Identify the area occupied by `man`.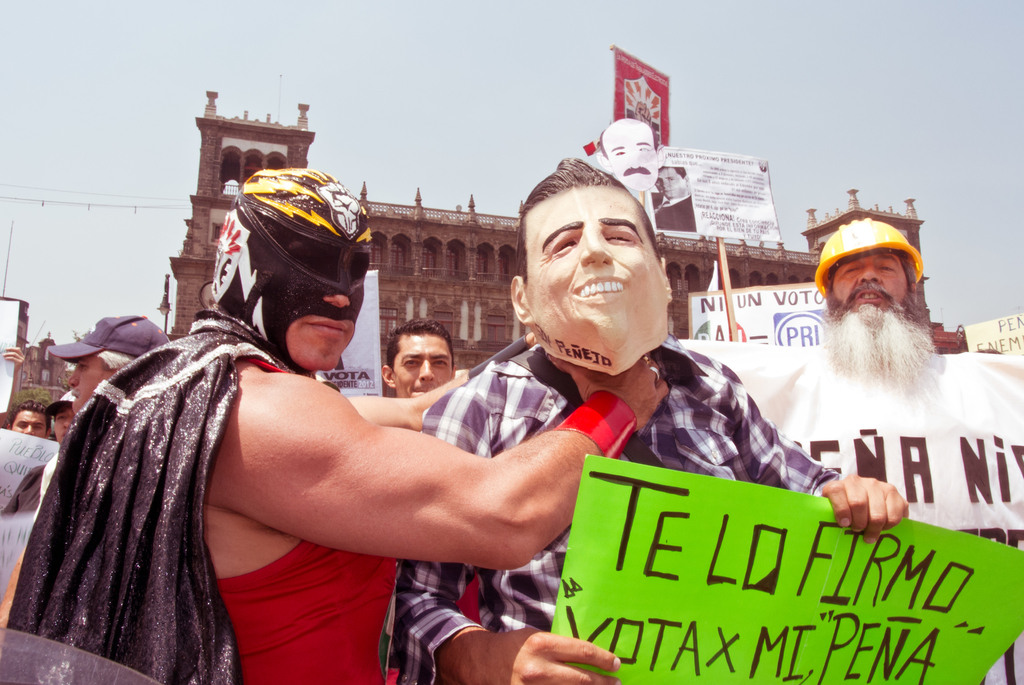
Area: [6,170,668,684].
